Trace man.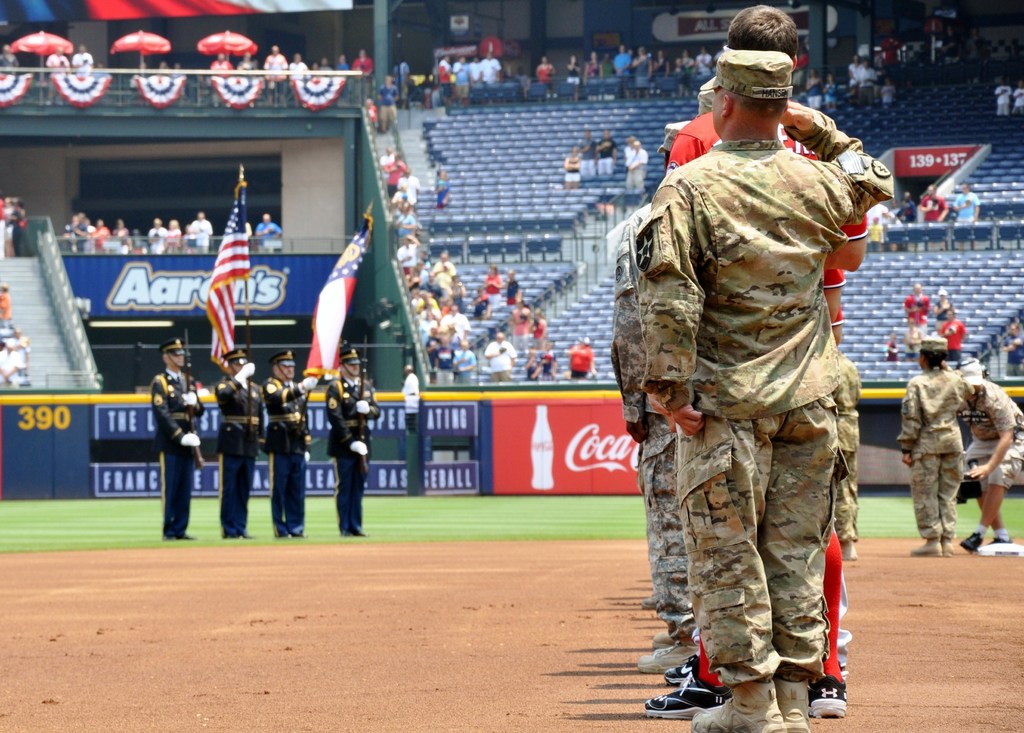
Traced to box(188, 211, 214, 254).
